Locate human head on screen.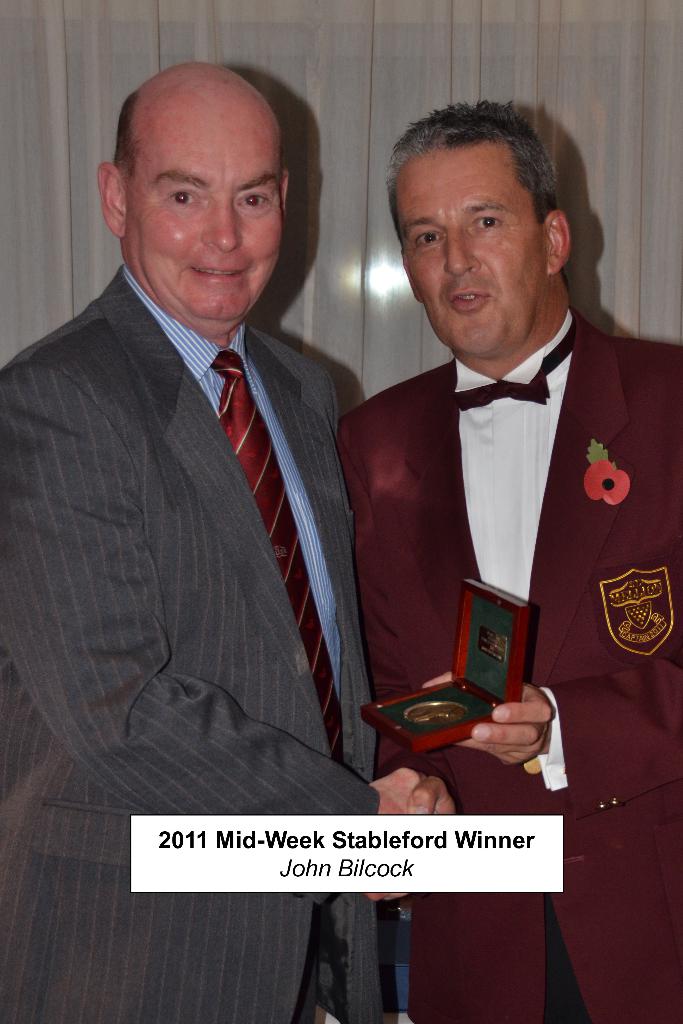
On screen at {"left": 386, "top": 108, "right": 572, "bottom": 364}.
